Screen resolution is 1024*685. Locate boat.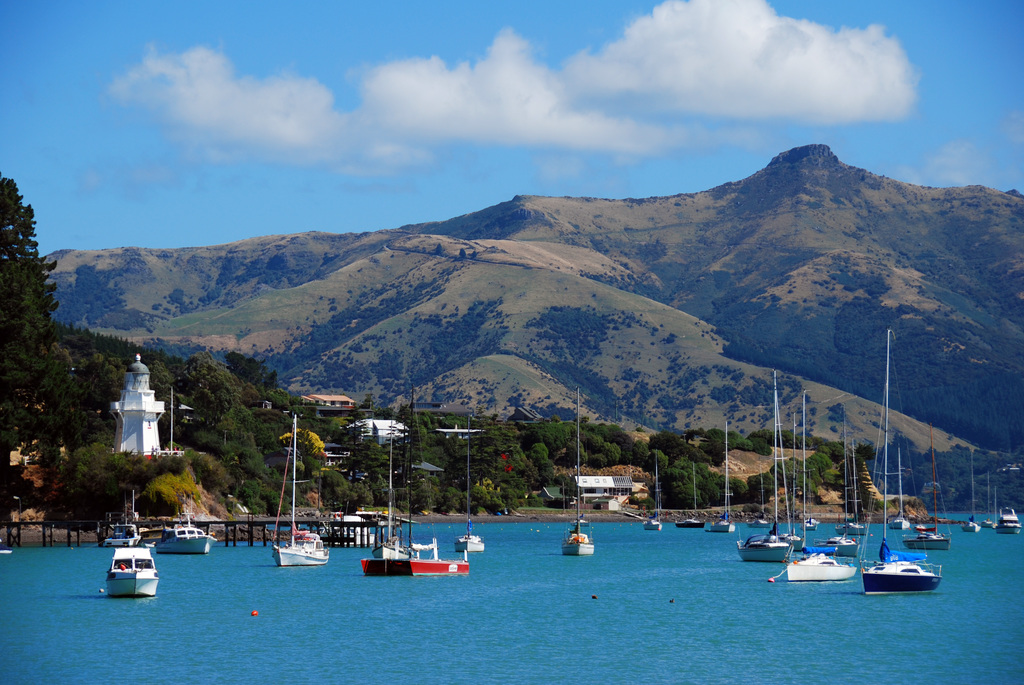
(149, 506, 221, 555).
